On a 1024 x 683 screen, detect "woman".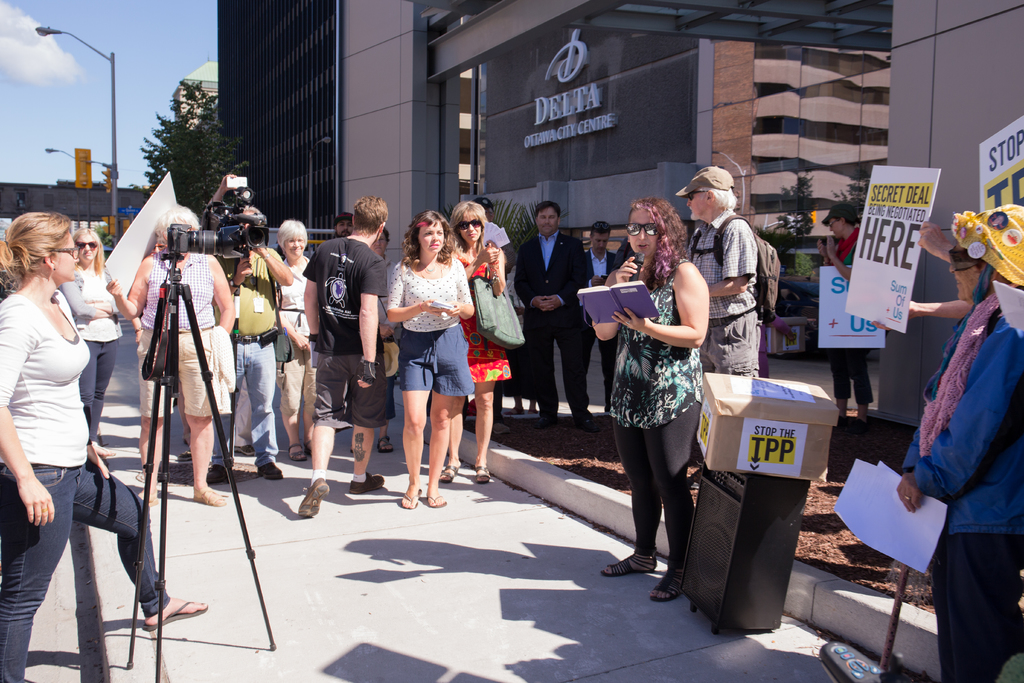
{"left": 602, "top": 193, "right": 722, "bottom": 598}.
